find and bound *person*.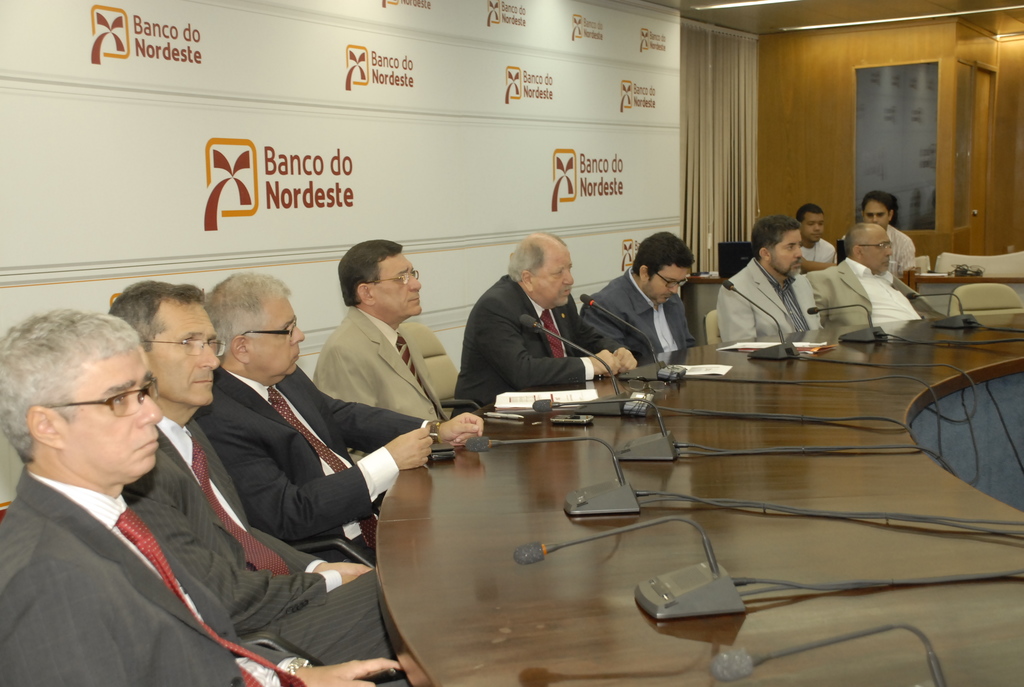
Bound: left=448, top=233, right=636, bottom=426.
